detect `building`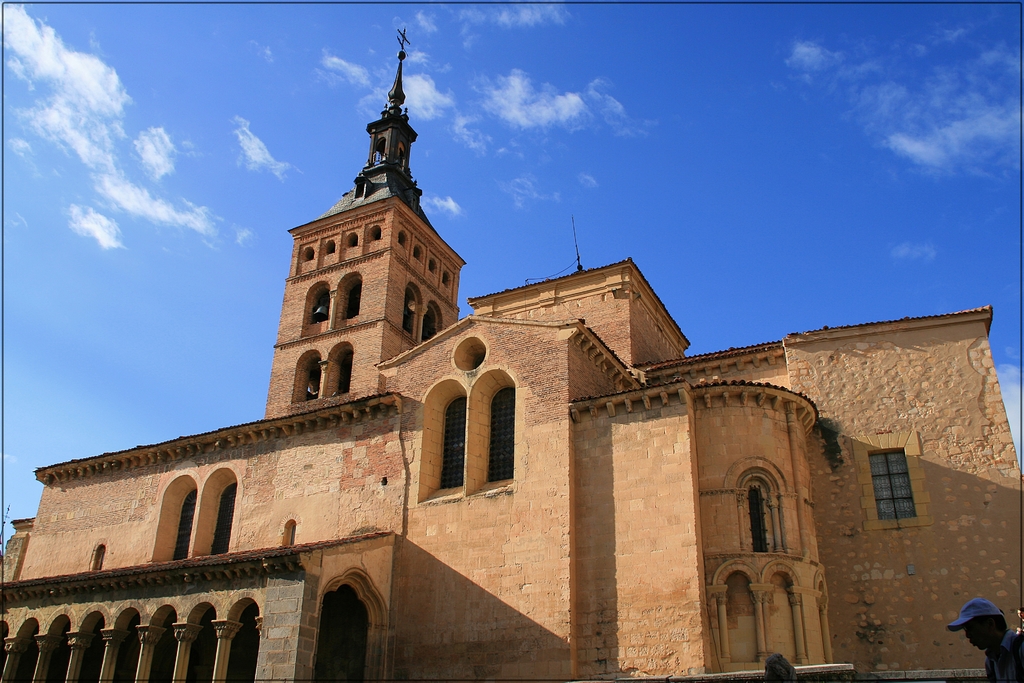
<box>0,54,1023,682</box>
